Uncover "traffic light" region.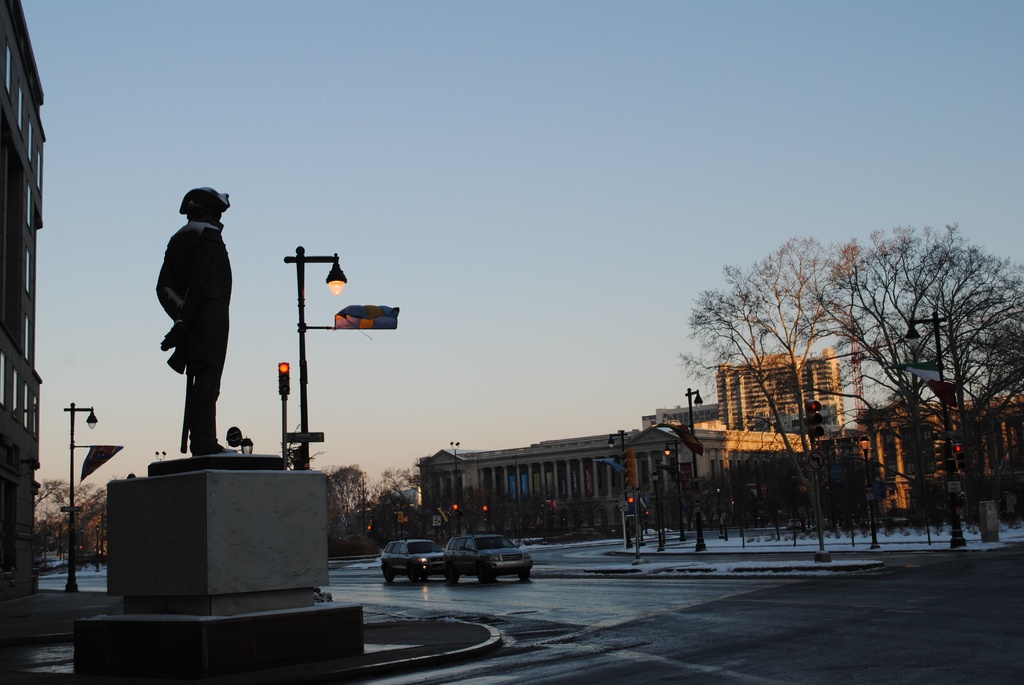
Uncovered: bbox=[935, 445, 945, 471].
